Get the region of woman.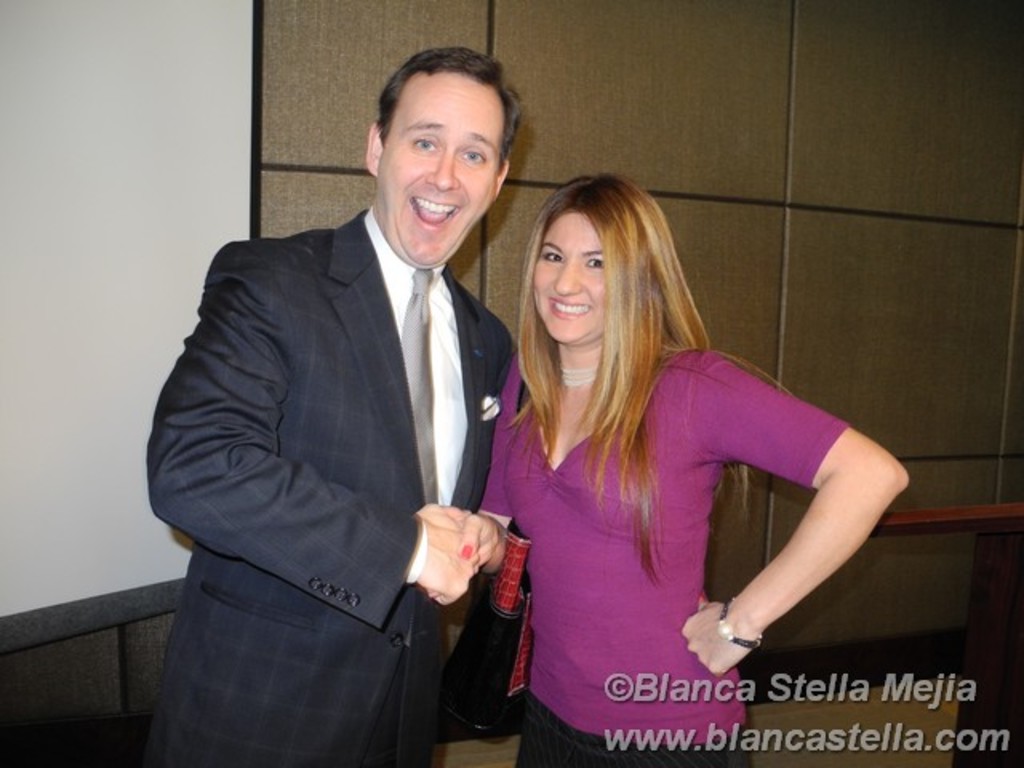
(x1=478, y1=144, x2=872, y2=752).
